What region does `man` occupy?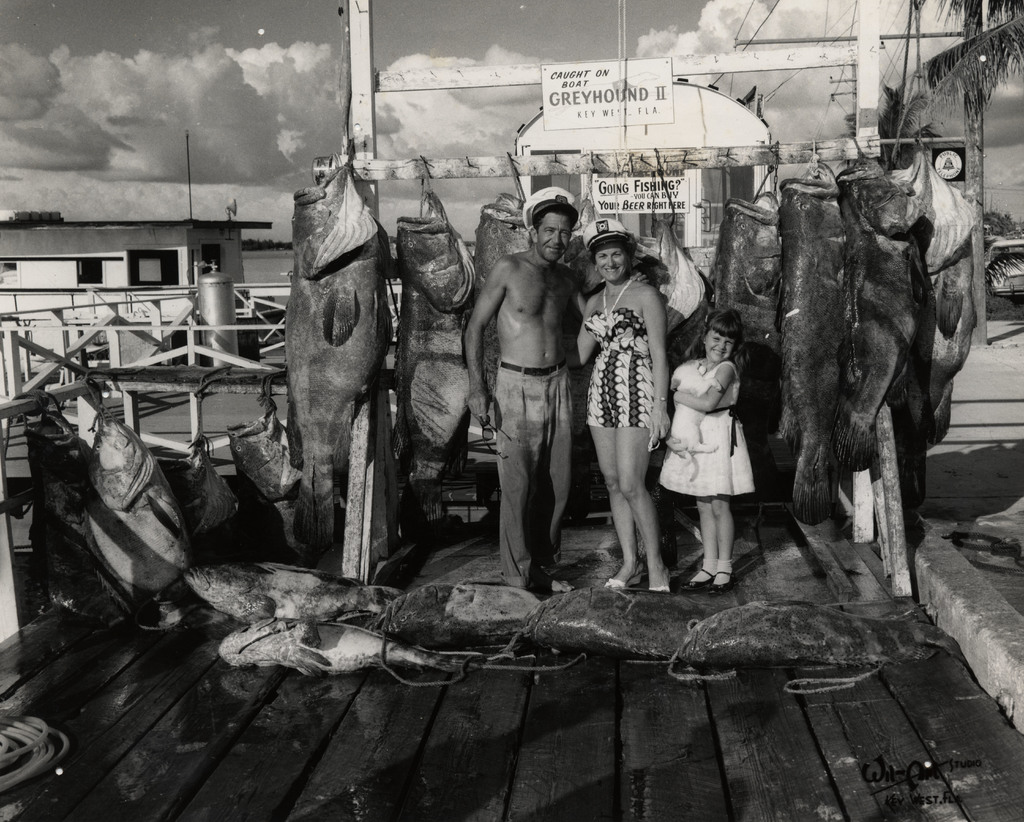
x1=467 y1=176 x2=580 y2=586.
